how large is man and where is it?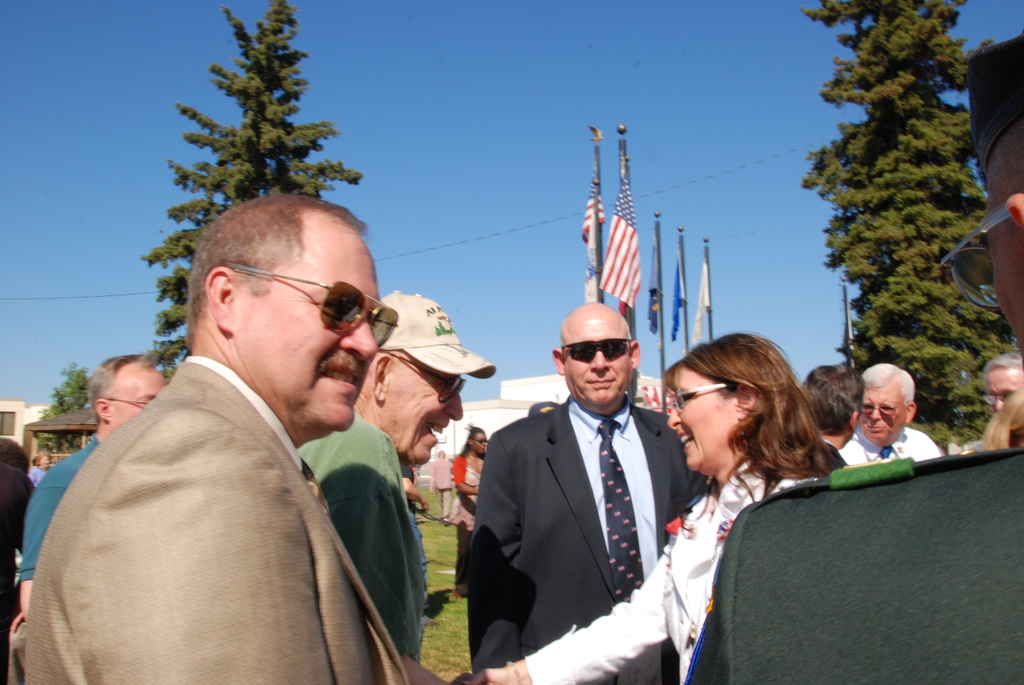
Bounding box: pyautogui.locateOnScreen(465, 301, 707, 684).
